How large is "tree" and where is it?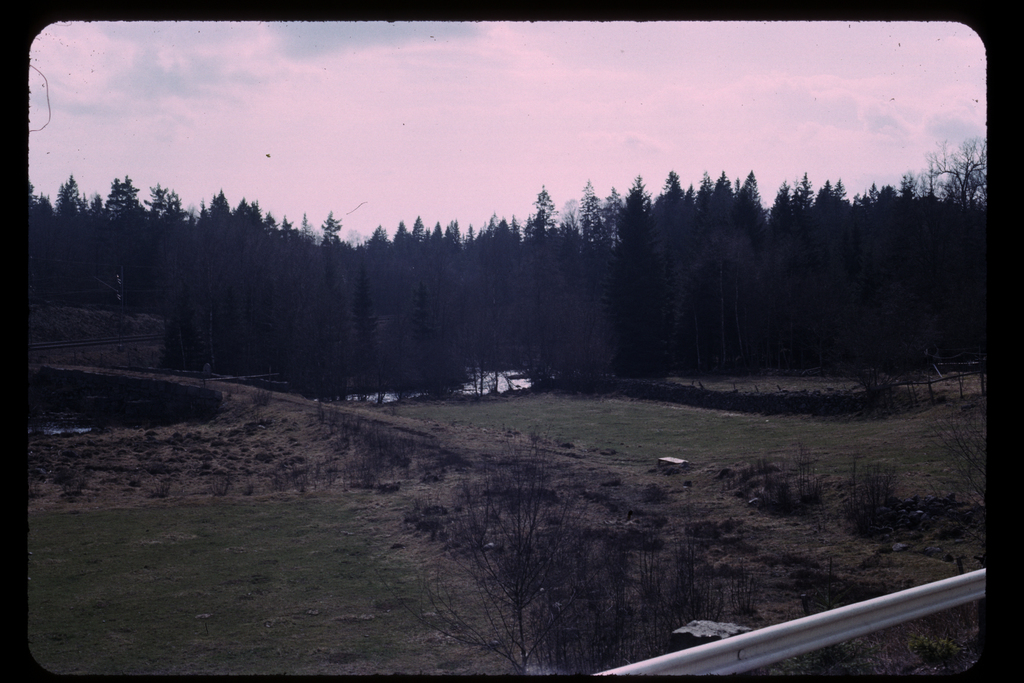
Bounding box: [359, 224, 394, 316].
